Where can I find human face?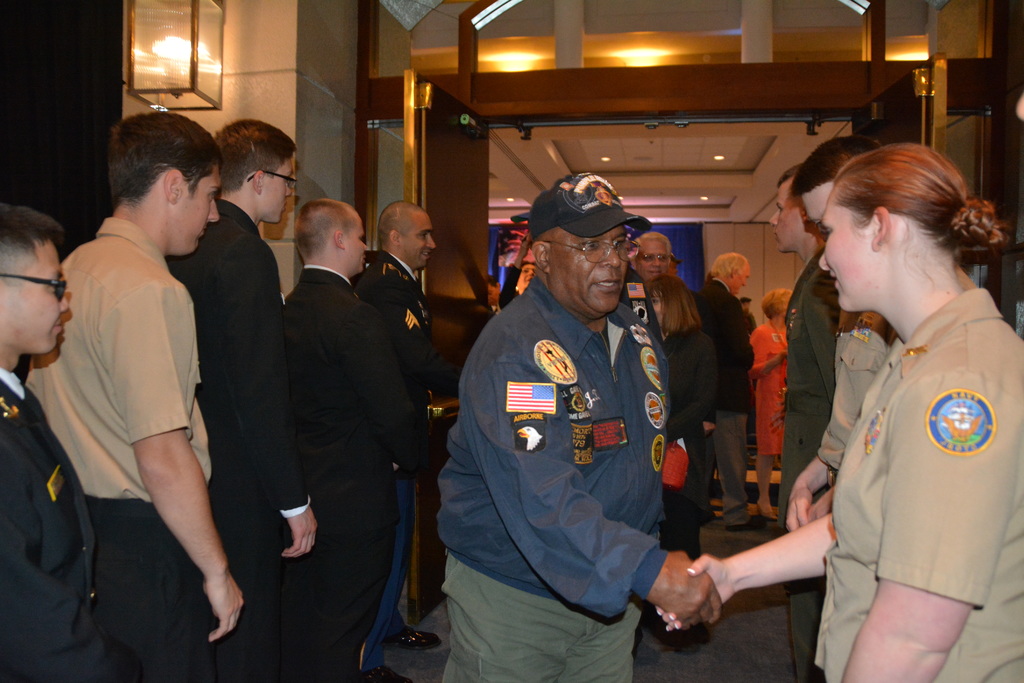
You can find it at box=[174, 163, 219, 259].
